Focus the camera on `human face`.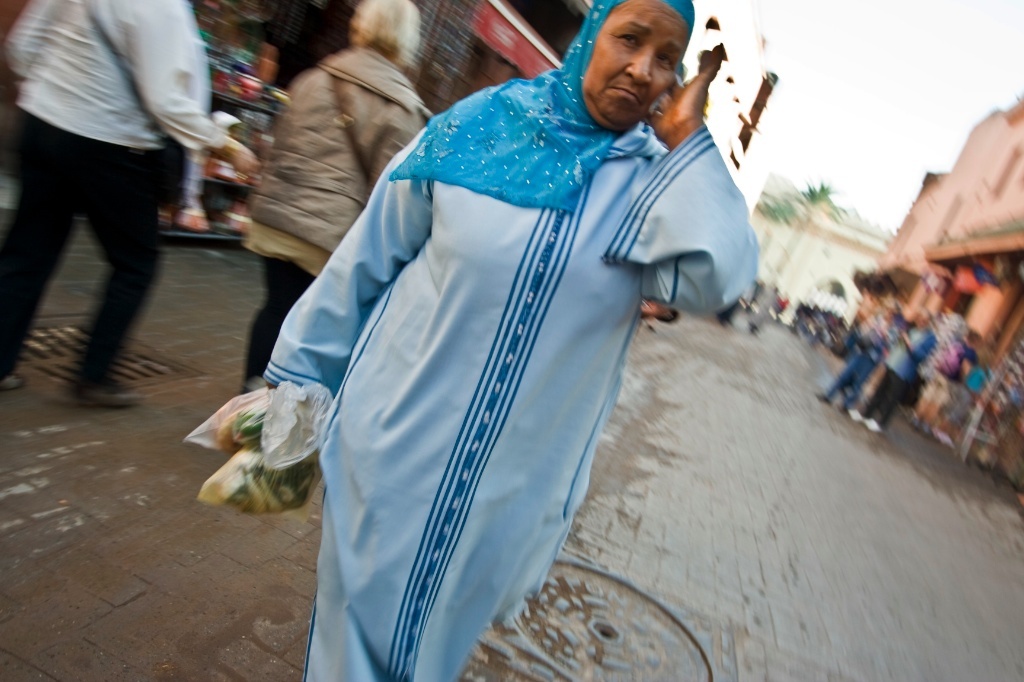
Focus region: (582,1,691,126).
